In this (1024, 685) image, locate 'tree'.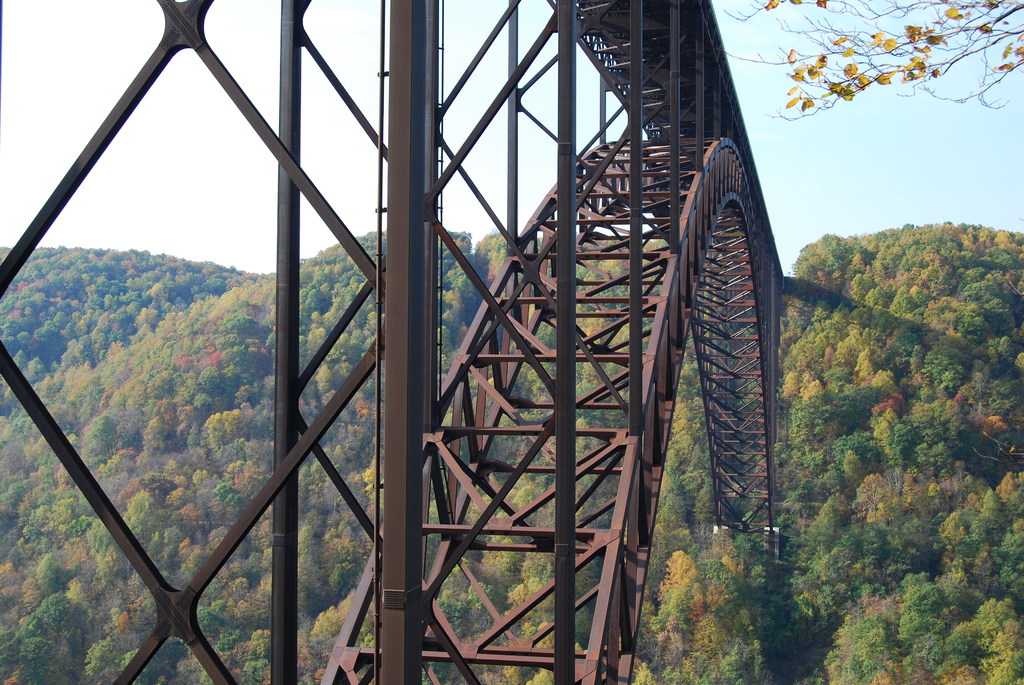
Bounding box: (x1=721, y1=0, x2=1023, y2=123).
